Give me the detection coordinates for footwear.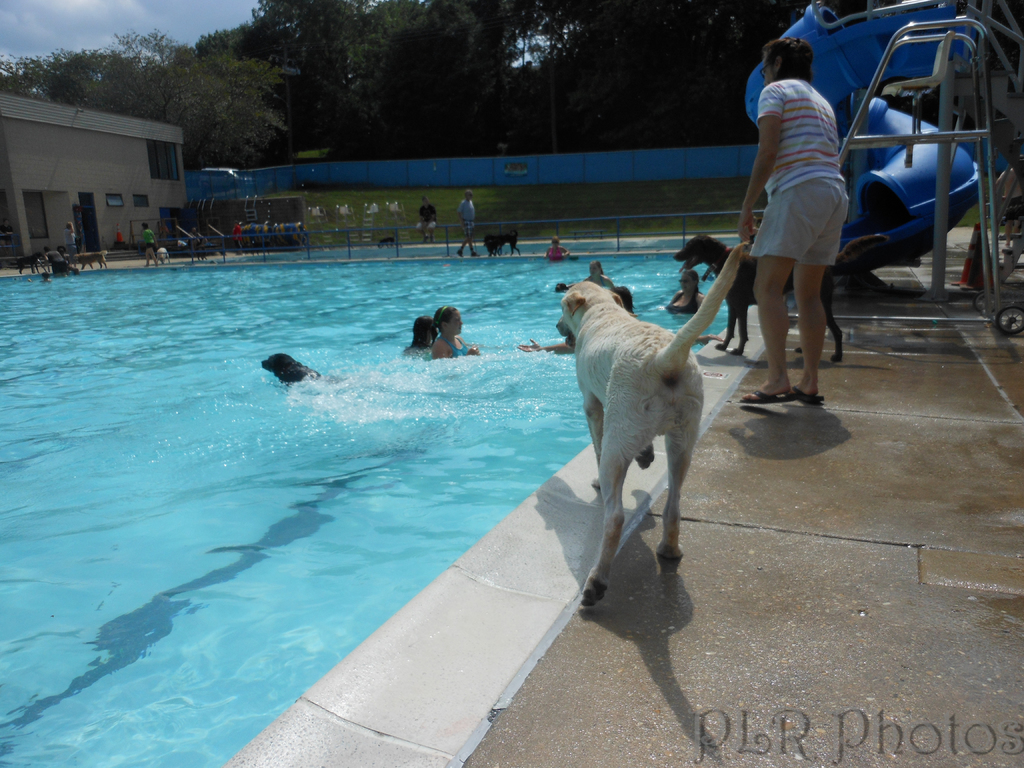
[x1=456, y1=248, x2=465, y2=259].
